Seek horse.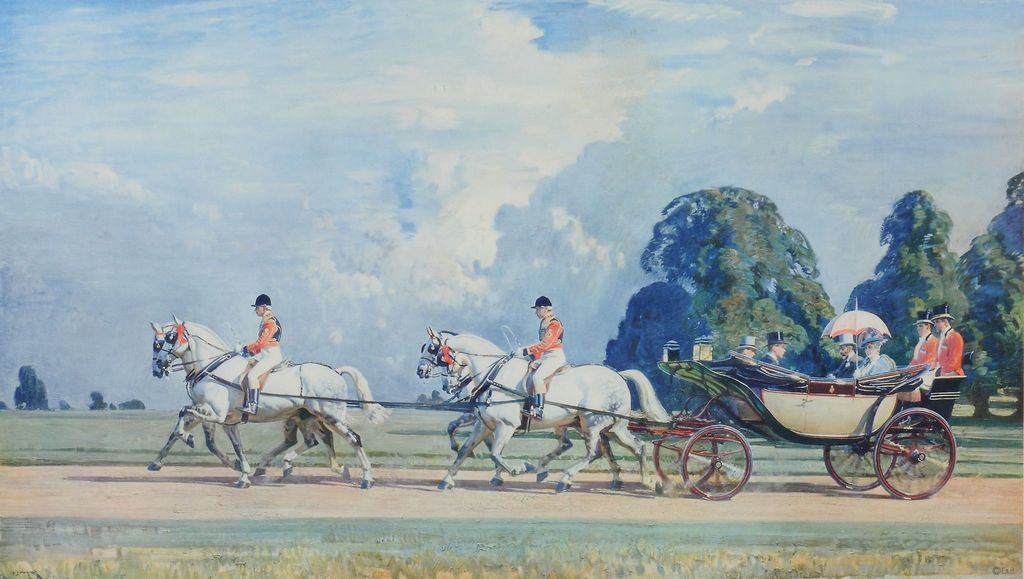
(left=147, top=322, right=349, bottom=478).
